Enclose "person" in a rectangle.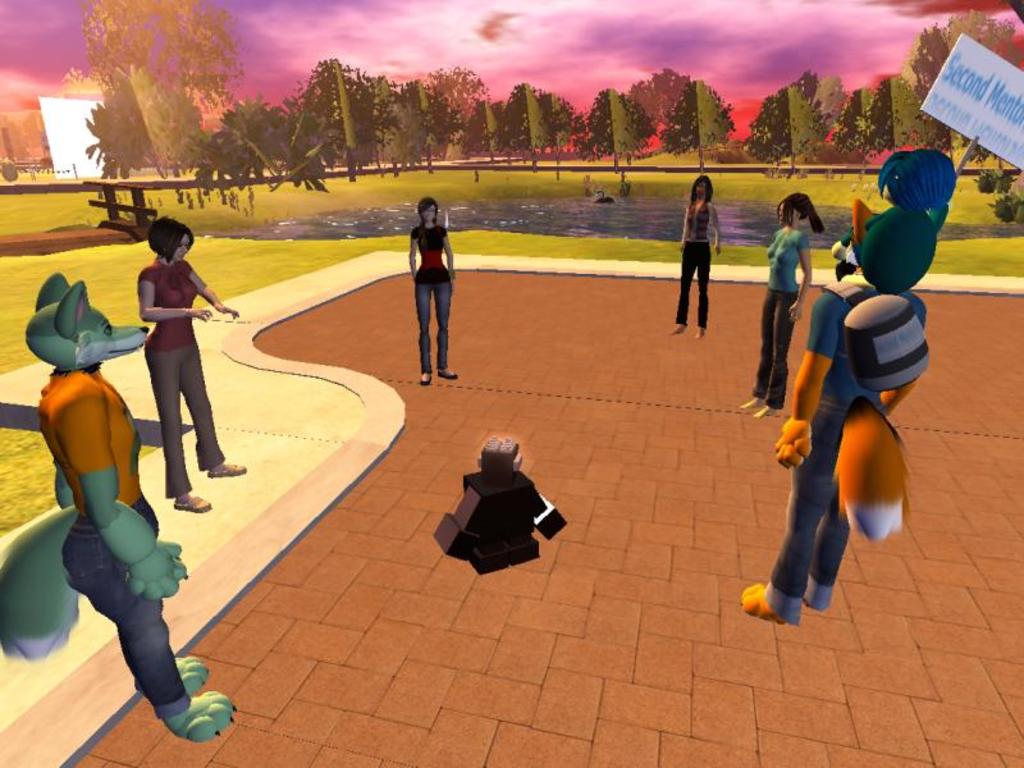
(x1=412, y1=195, x2=461, y2=387).
